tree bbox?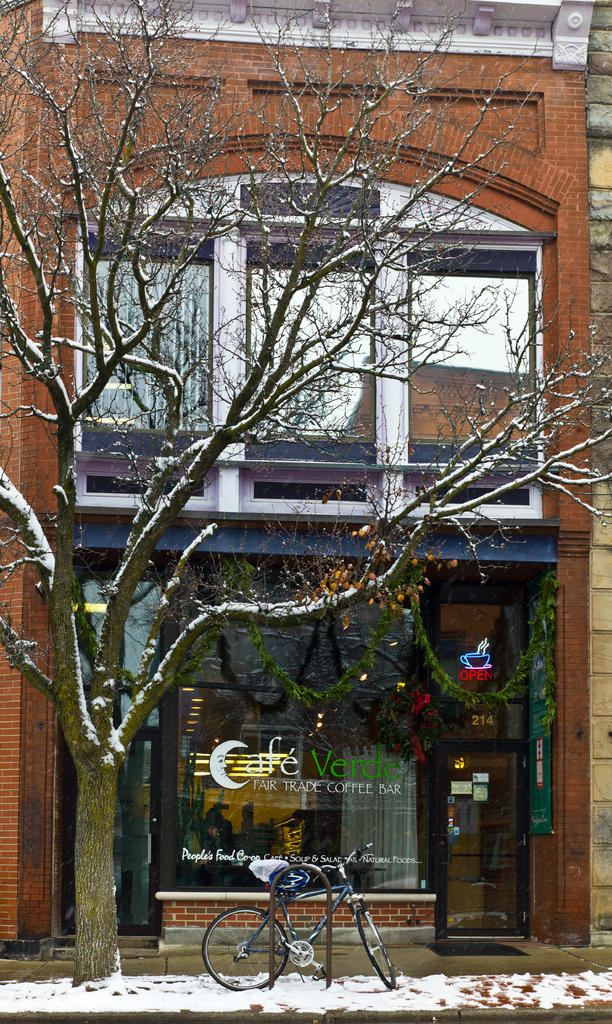
15,47,600,929
